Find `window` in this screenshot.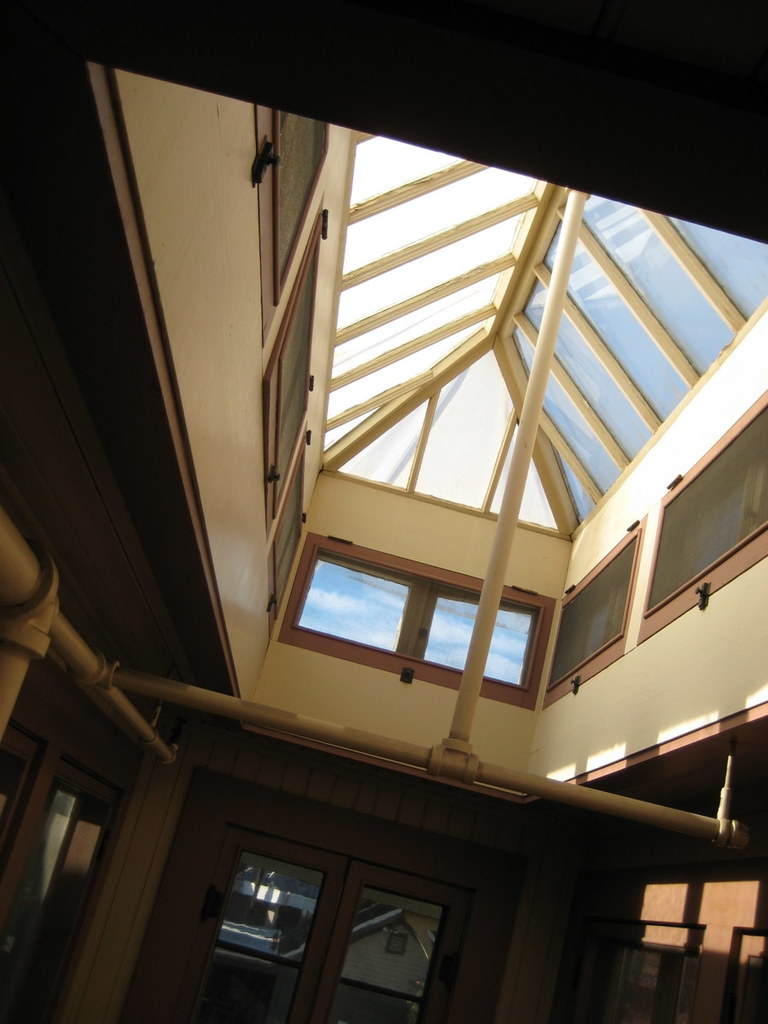
The bounding box for `window` is [642,392,767,643].
